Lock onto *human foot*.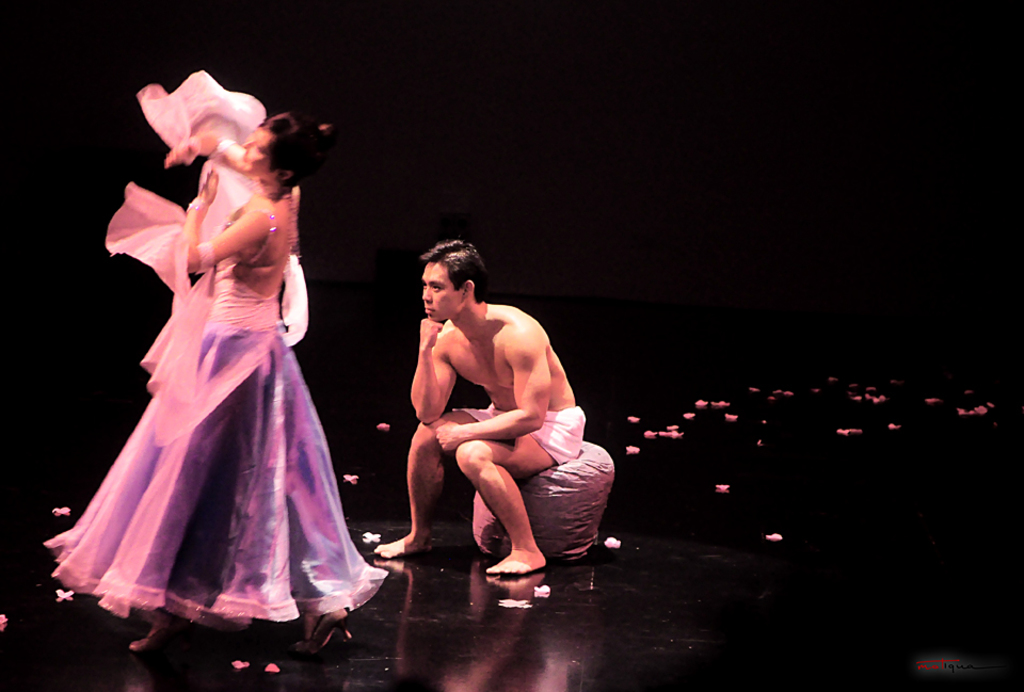
Locked: l=287, t=589, r=346, b=640.
